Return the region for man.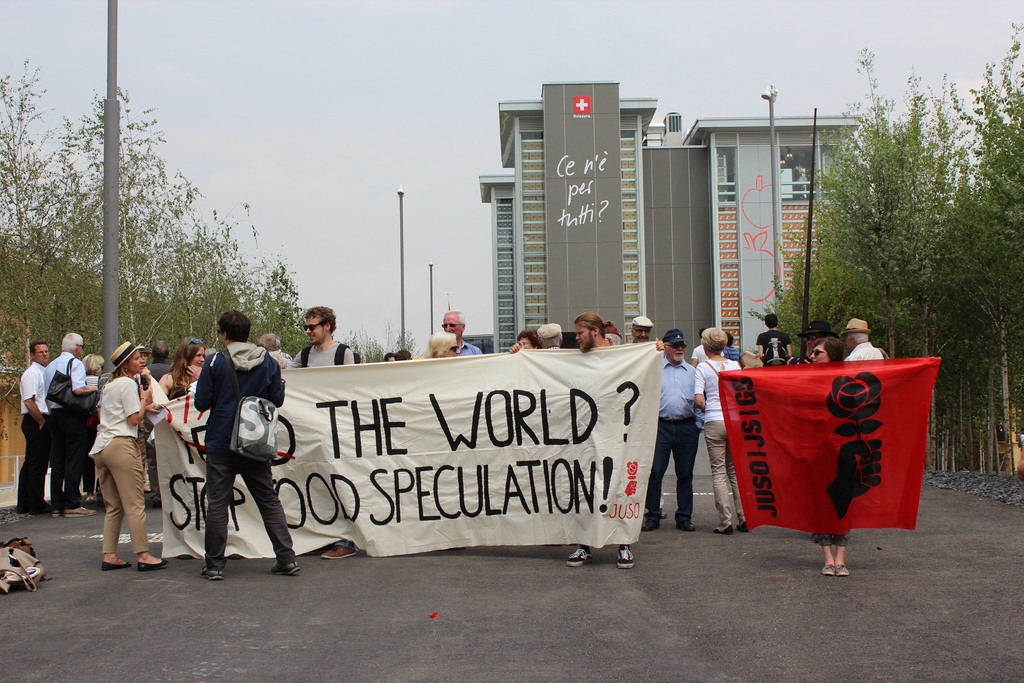
locate(43, 331, 106, 514).
